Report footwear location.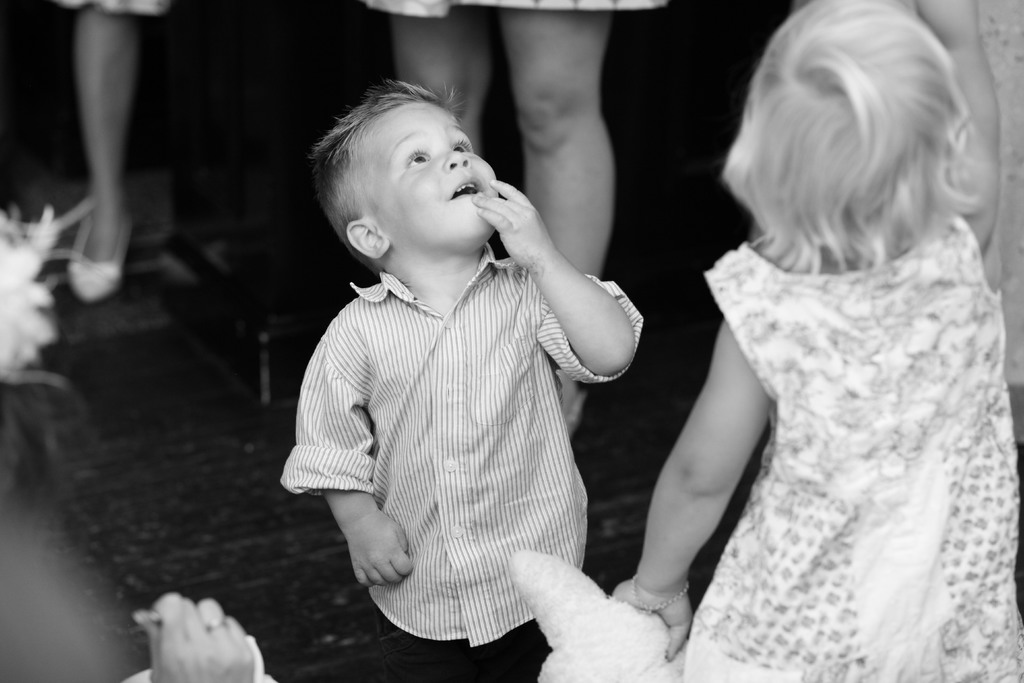
Report: {"x1": 73, "y1": 201, "x2": 134, "y2": 304}.
